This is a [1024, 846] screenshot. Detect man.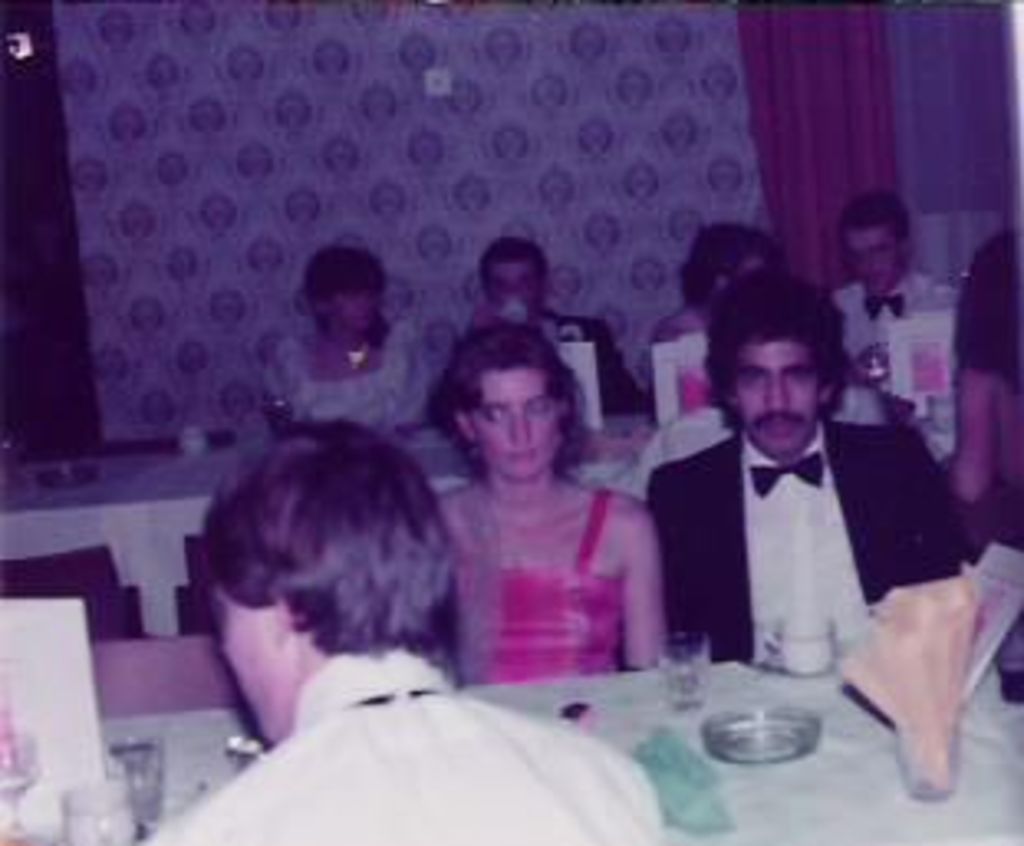
{"x1": 833, "y1": 194, "x2": 942, "y2": 359}.
